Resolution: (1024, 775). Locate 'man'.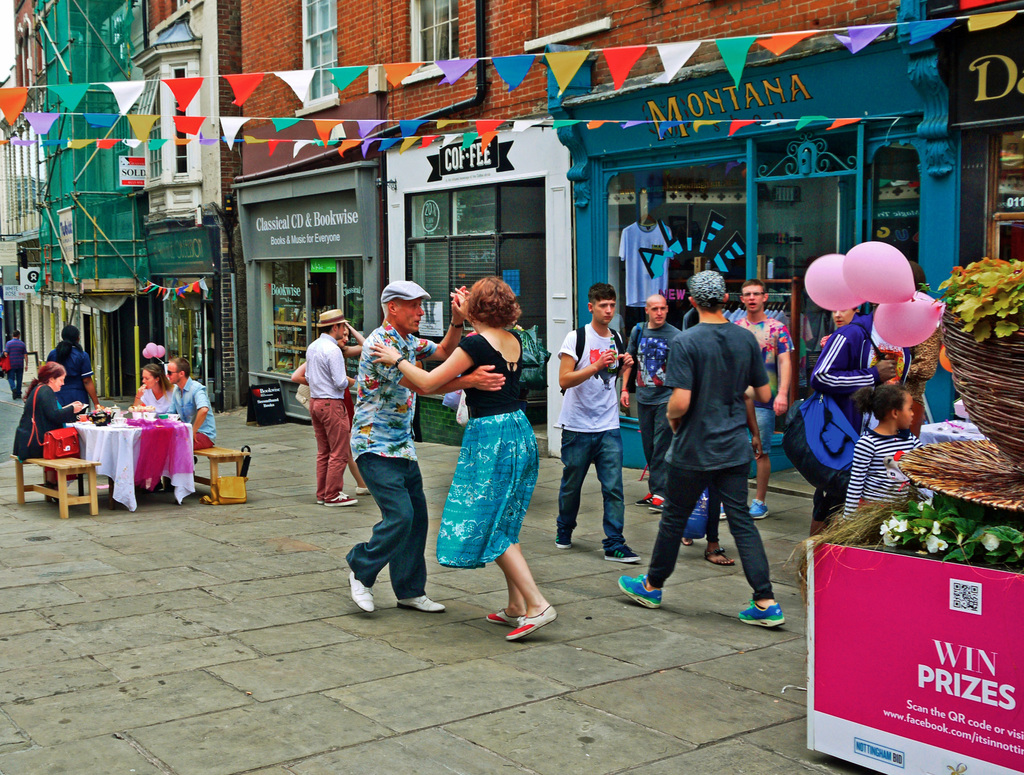
<bbox>621, 294, 682, 493</bbox>.
